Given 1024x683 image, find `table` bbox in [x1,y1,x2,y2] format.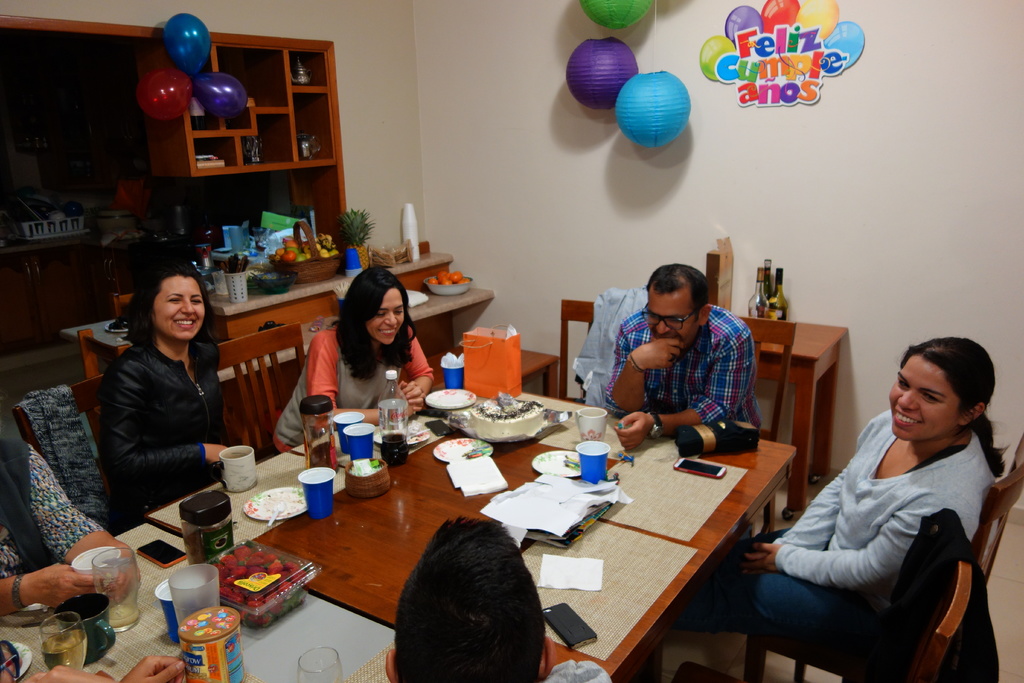
[0,523,401,682].
